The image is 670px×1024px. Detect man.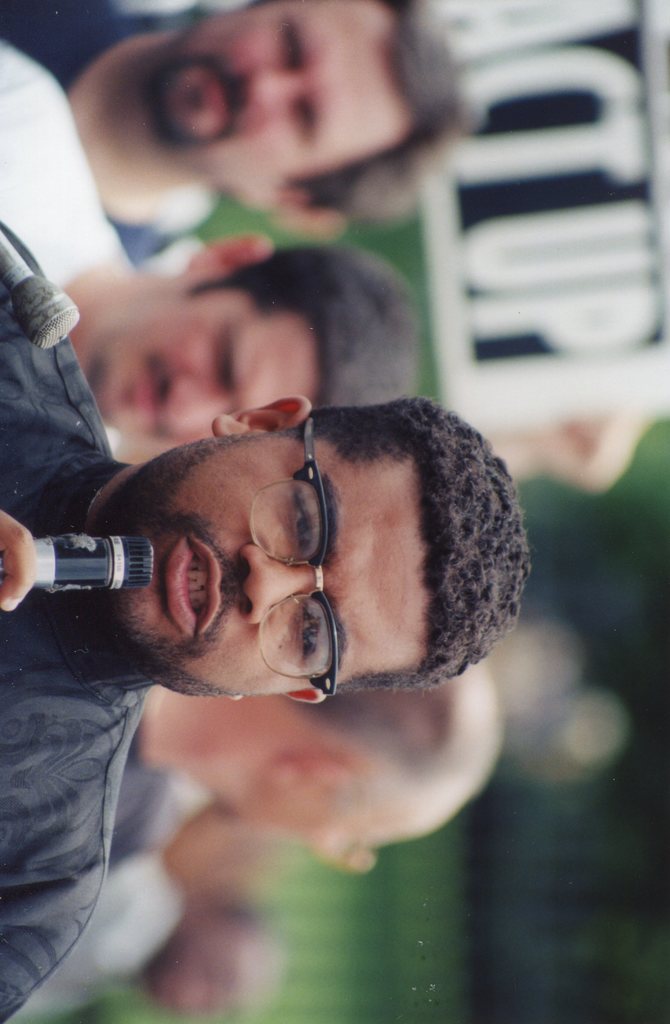
Detection: box(0, 307, 588, 964).
